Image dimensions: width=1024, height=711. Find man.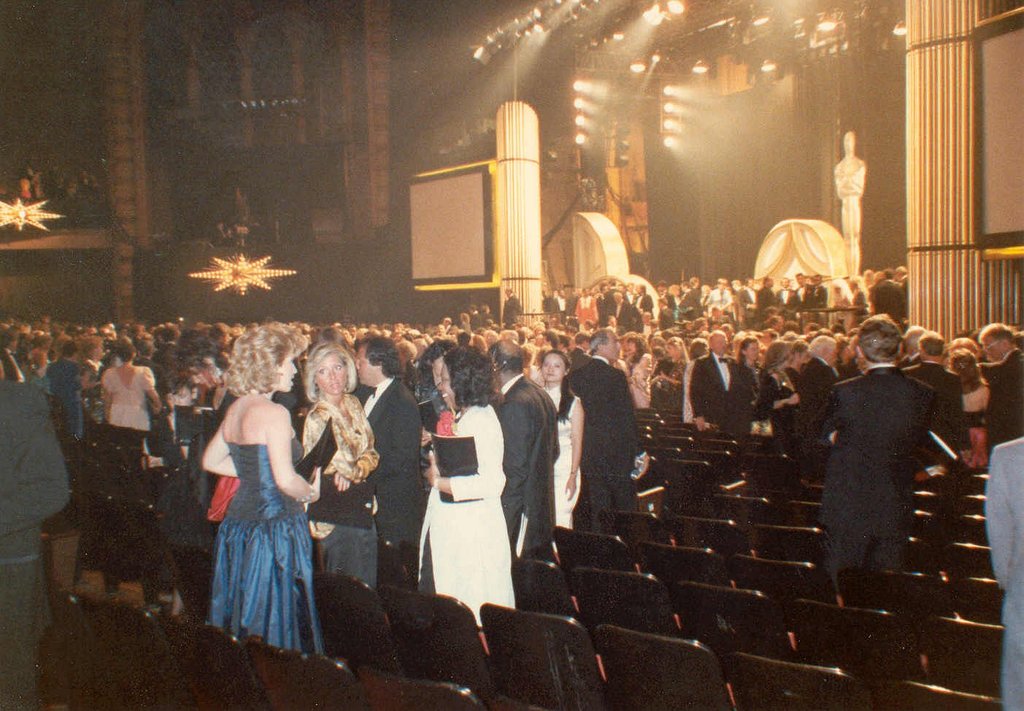
0, 373, 77, 710.
